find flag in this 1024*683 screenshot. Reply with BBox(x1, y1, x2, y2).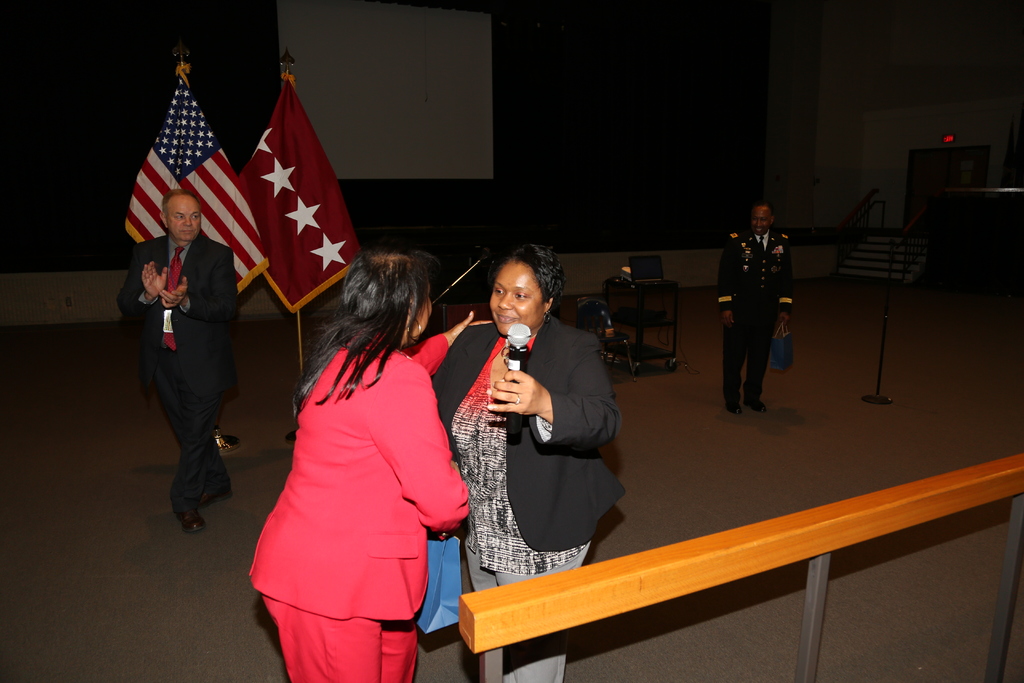
BBox(223, 60, 374, 327).
